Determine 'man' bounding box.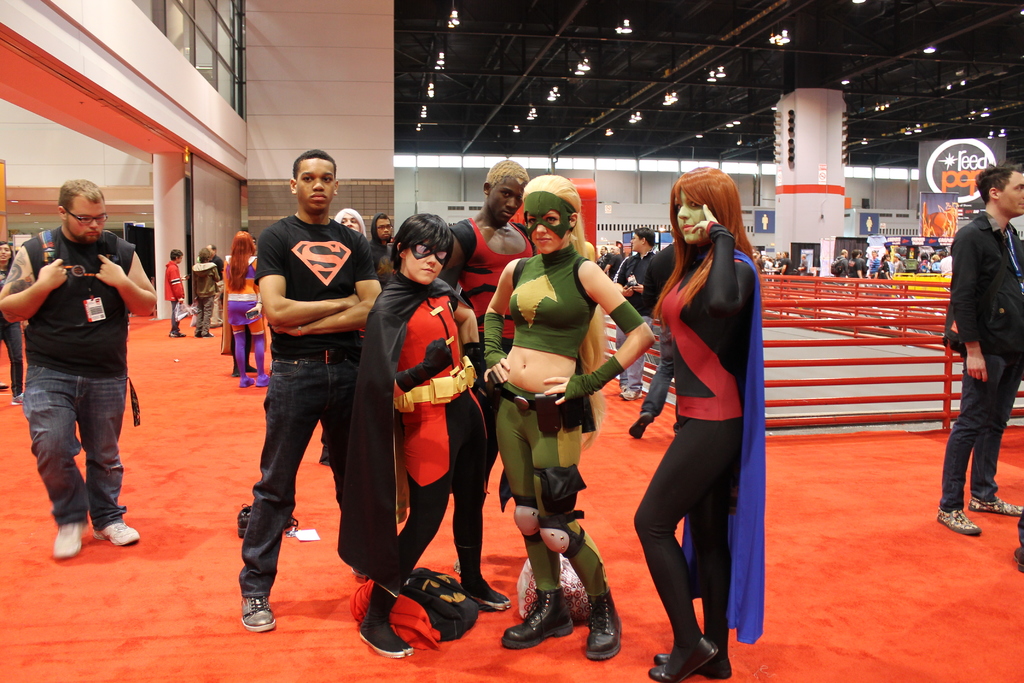
Determined: x1=935, y1=163, x2=1023, y2=536.
